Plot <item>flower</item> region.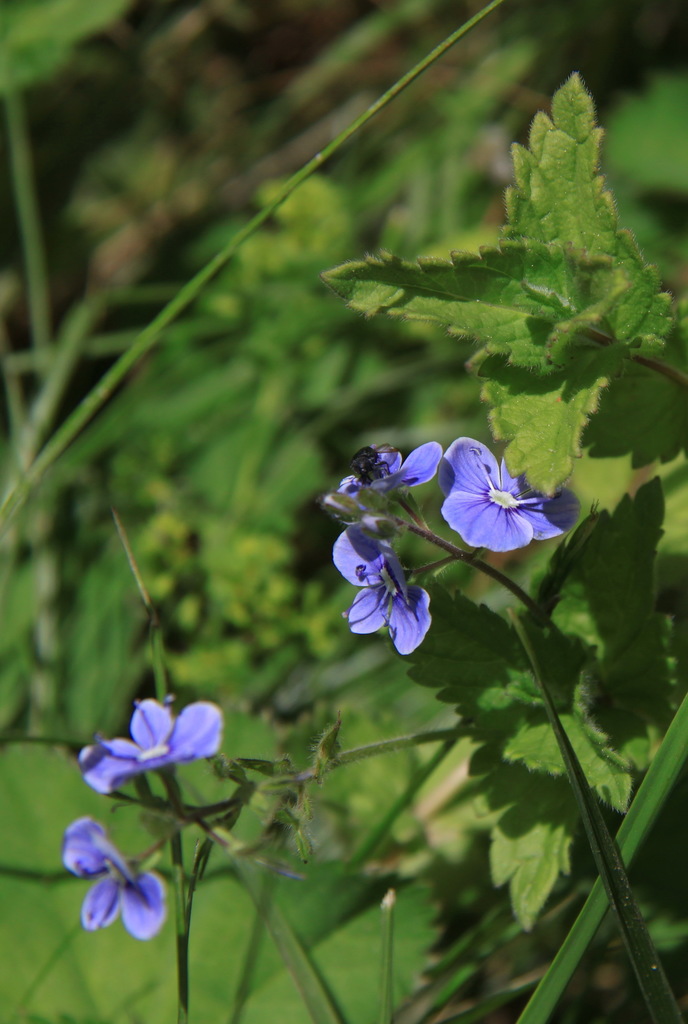
Plotted at box(61, 811, 168, 935).
